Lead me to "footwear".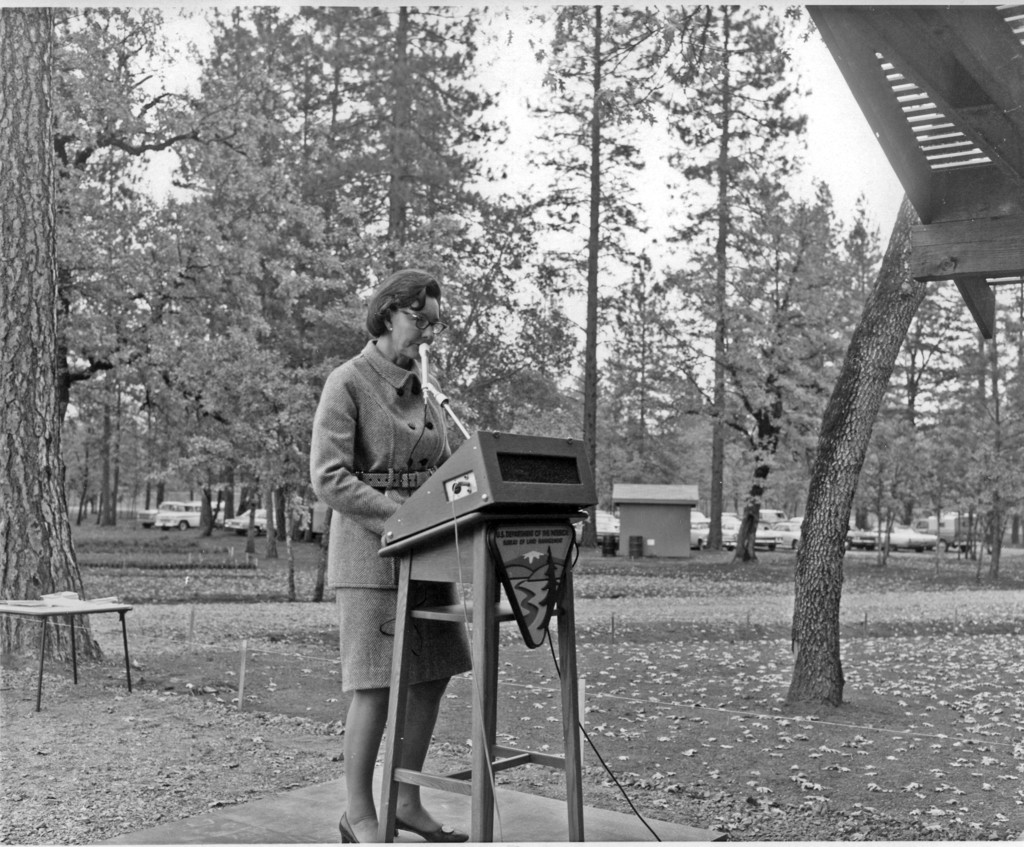
Lead to 338:807:361:846.
